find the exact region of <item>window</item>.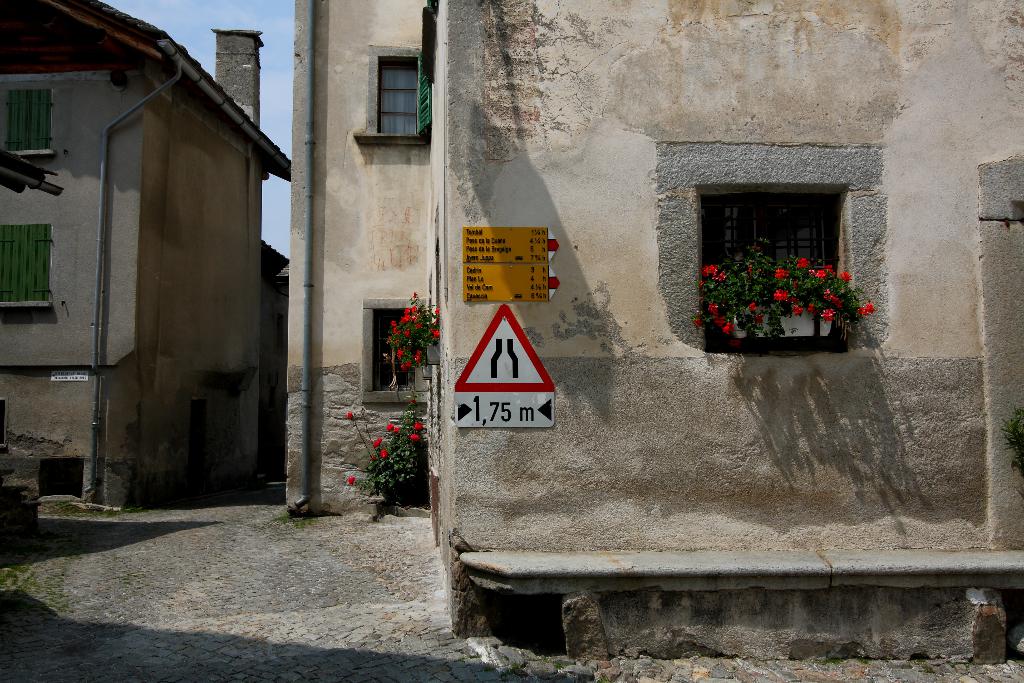
Exact region: [0,80,65,165].
